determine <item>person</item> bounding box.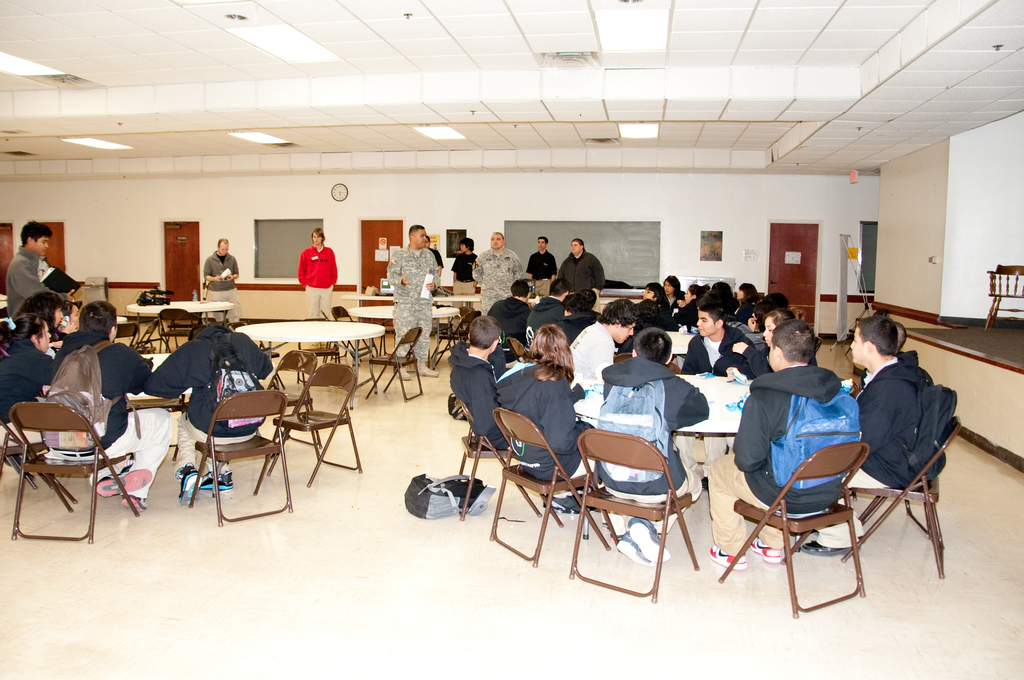
Determined: left=590, top=326, right=700, bottom=572.
